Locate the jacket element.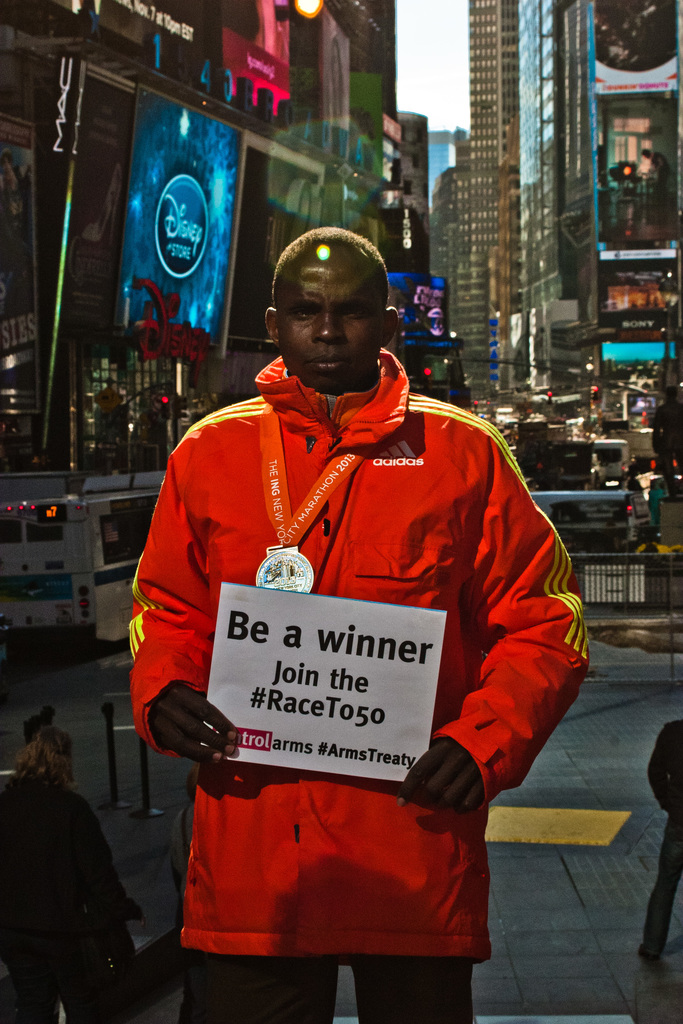
Element bbox: [x1=137, y1=278, x2=568, y2=876].
